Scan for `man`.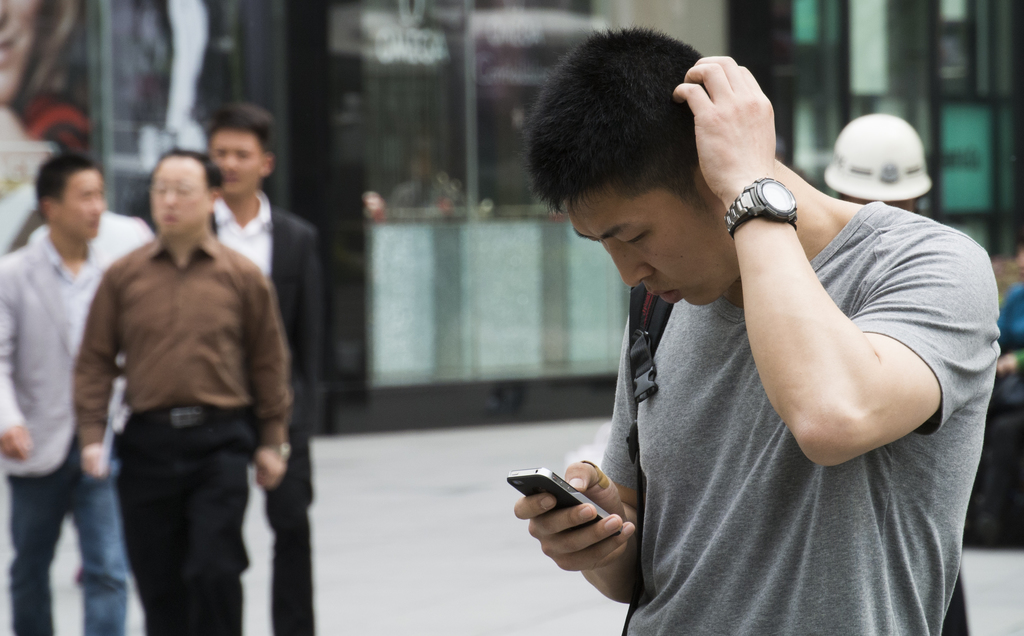
Scan result: box(513, 27, 999, 635).
